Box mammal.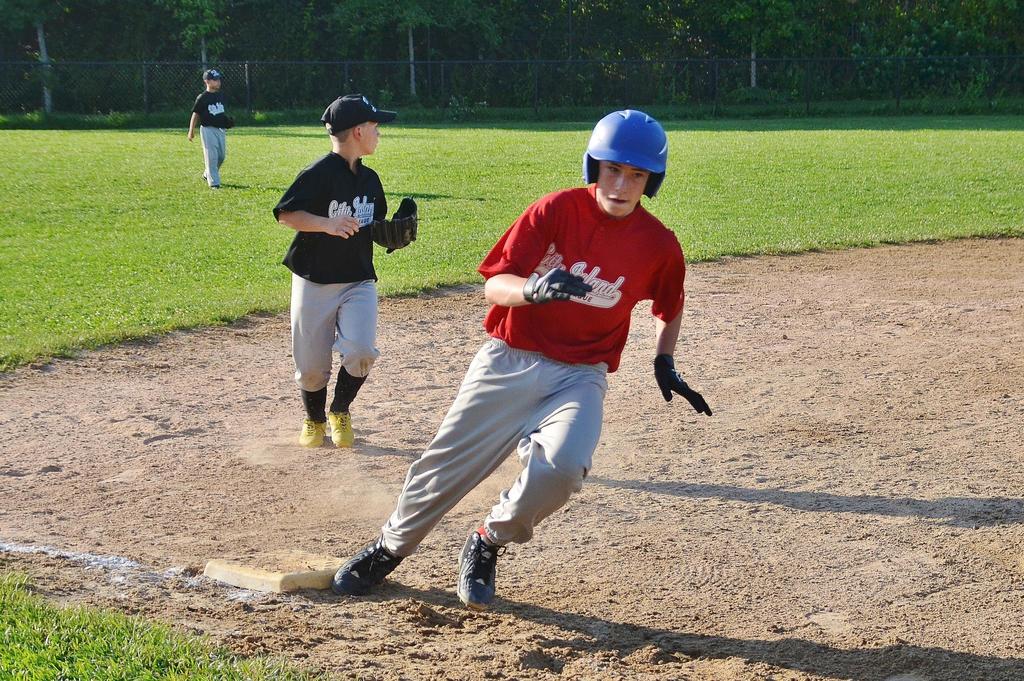
crop(273, 100, 410, 472).
